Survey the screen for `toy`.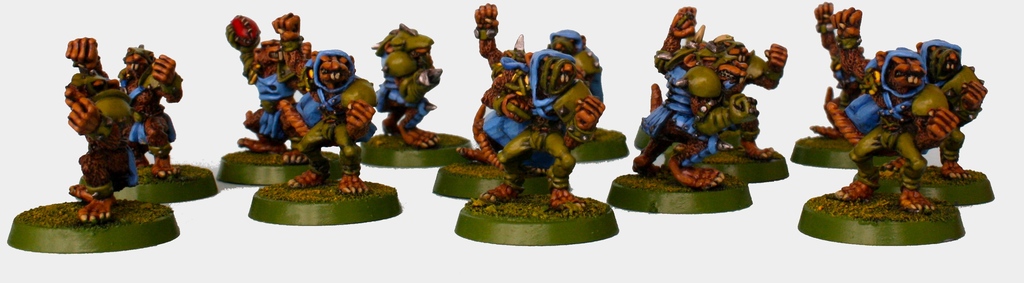
Survey found: <region>678, 3, 790, 185</region>.
